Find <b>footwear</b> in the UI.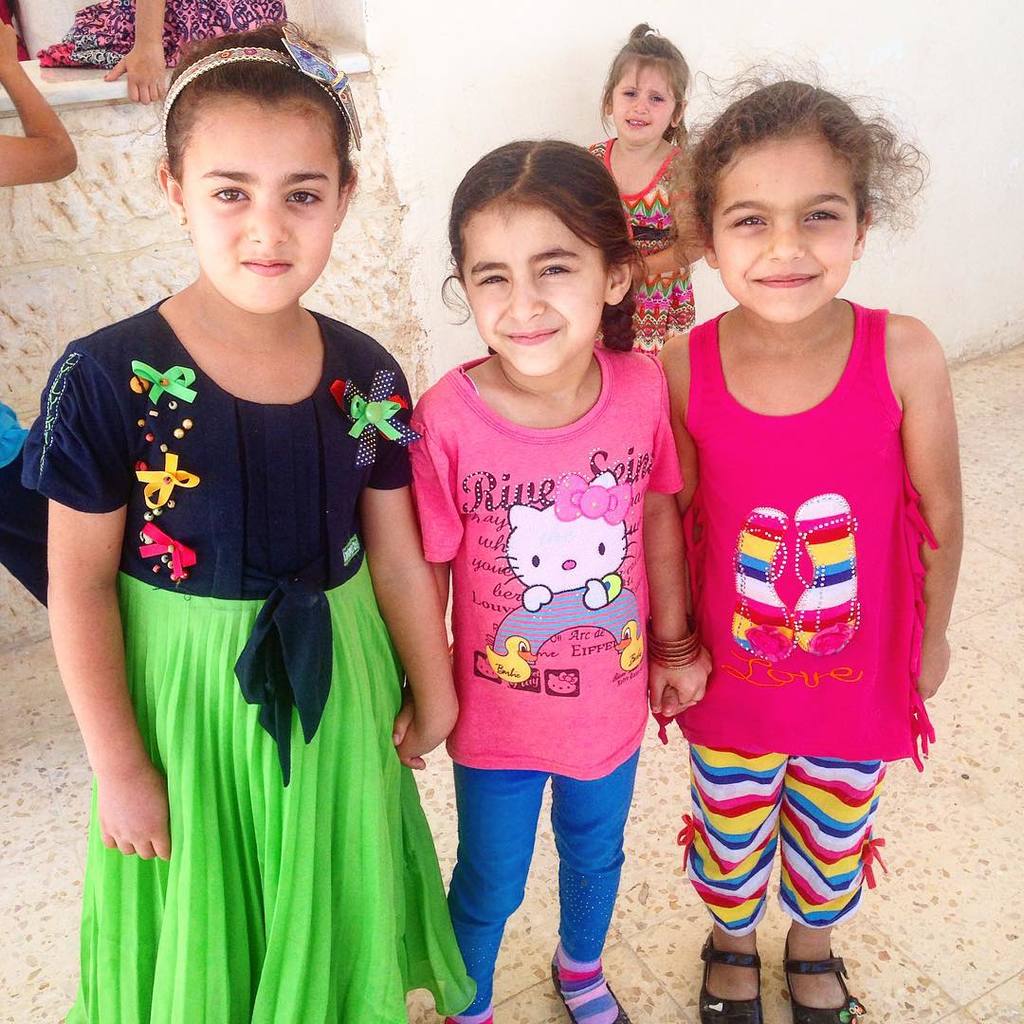
UI element at rect(705, 937, 766, 1023).
